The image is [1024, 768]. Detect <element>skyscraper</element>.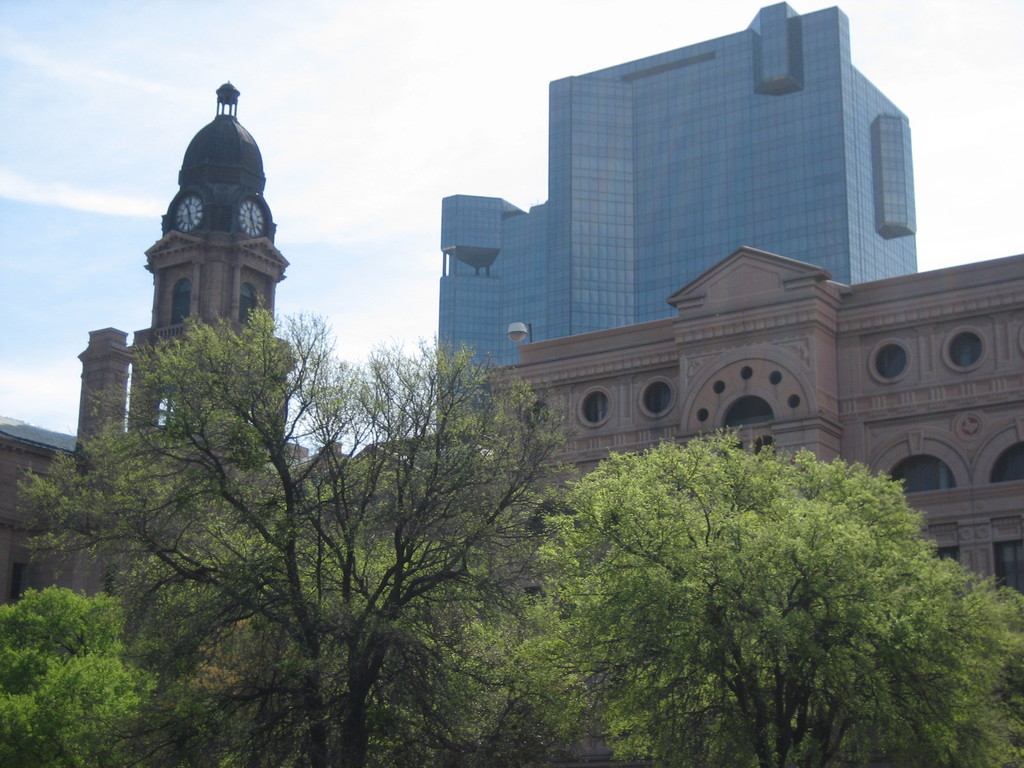
Detection: 134,77,289,499.
